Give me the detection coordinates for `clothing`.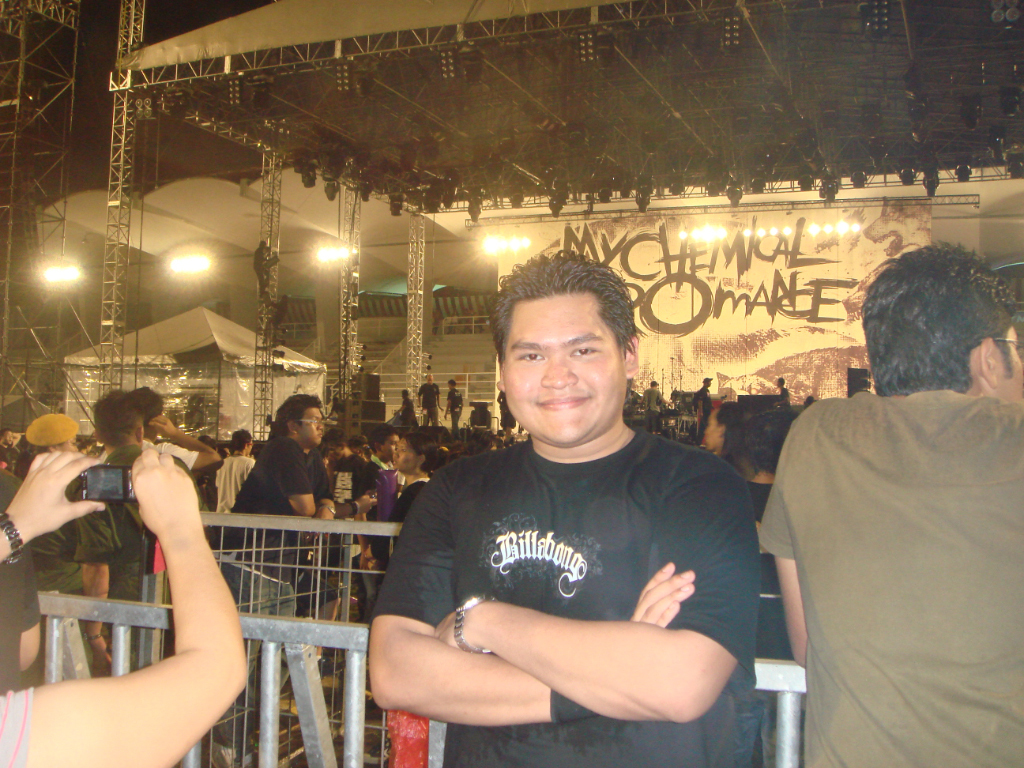
crop(770, 379, 1023, 767).
